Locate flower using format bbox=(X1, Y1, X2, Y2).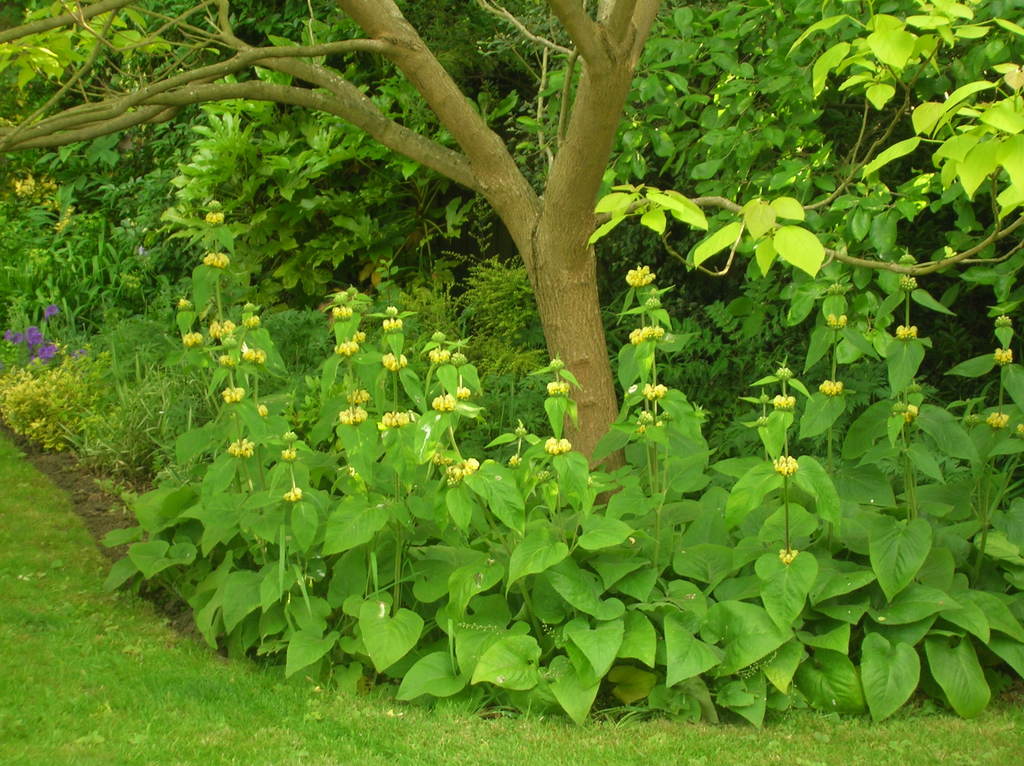
bbox=(639, 381, 664, 401).
